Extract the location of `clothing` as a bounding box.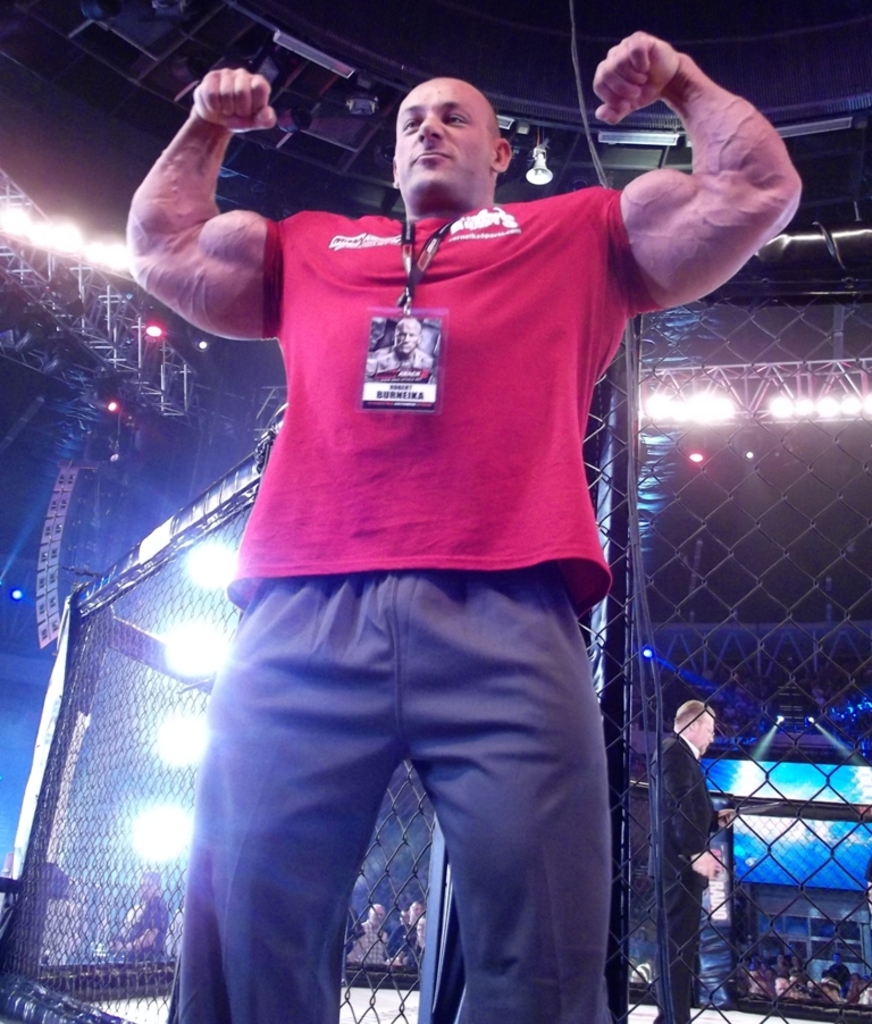
[left=644, top=737, right=727, bottom=1023].
